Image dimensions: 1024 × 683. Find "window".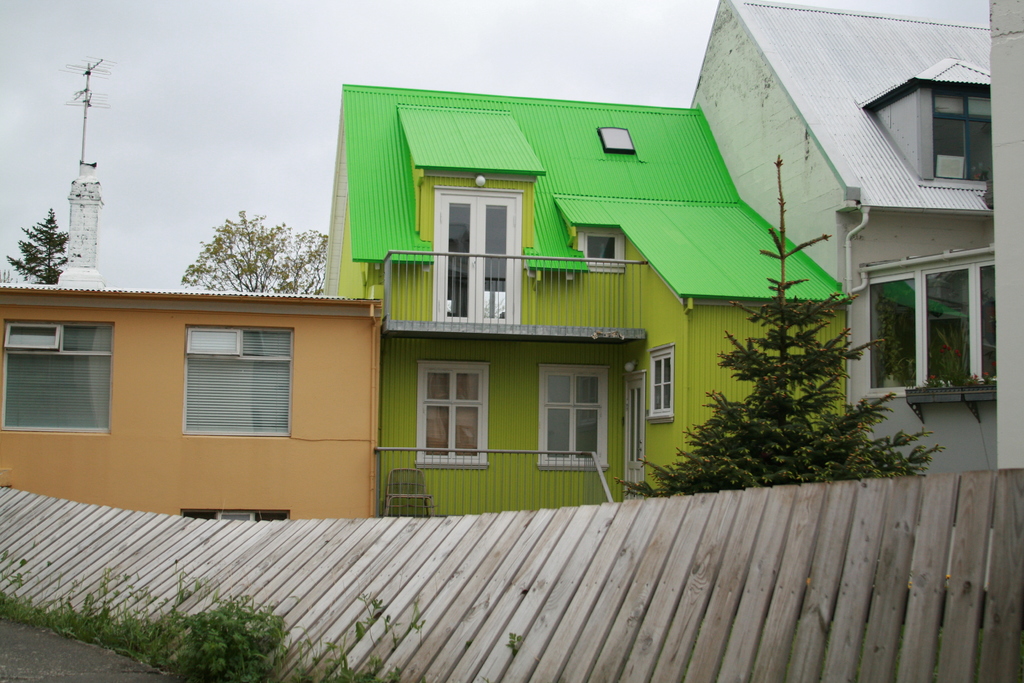
locate(625, 369, 647, 503).
